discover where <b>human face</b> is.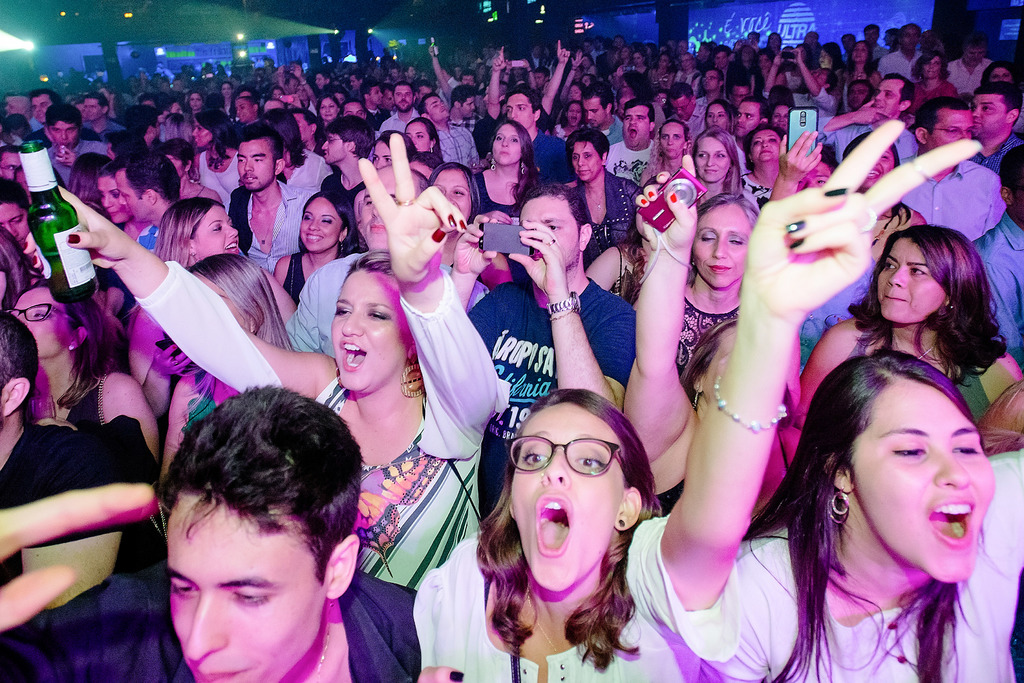
Discovered at crop(0, 201, 28, 247).
